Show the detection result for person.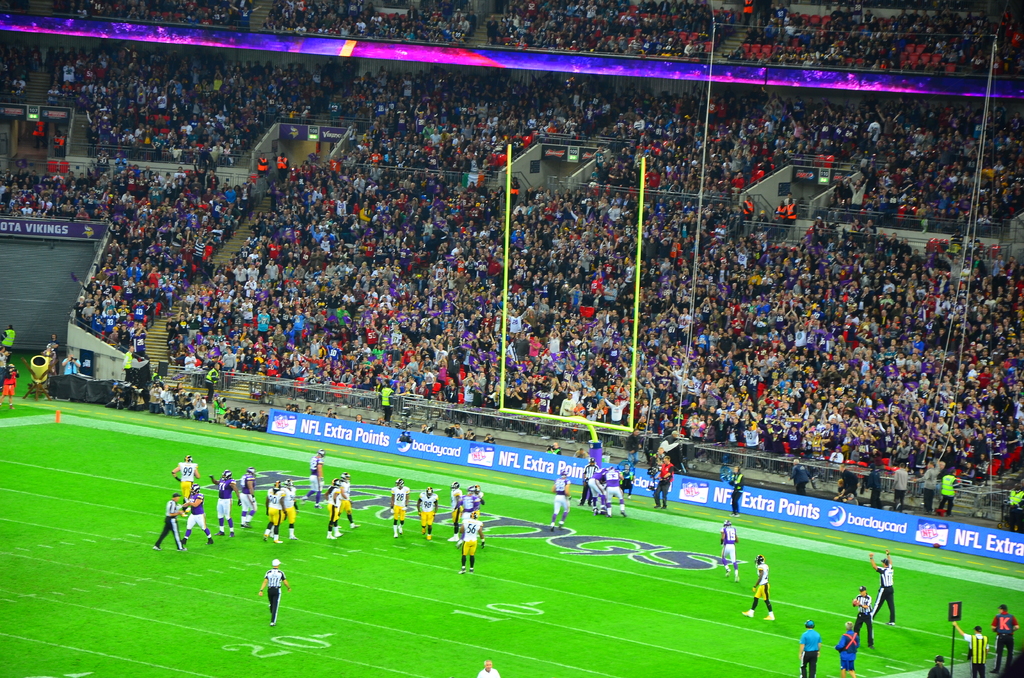
<box>949,618,989,675</box>.
